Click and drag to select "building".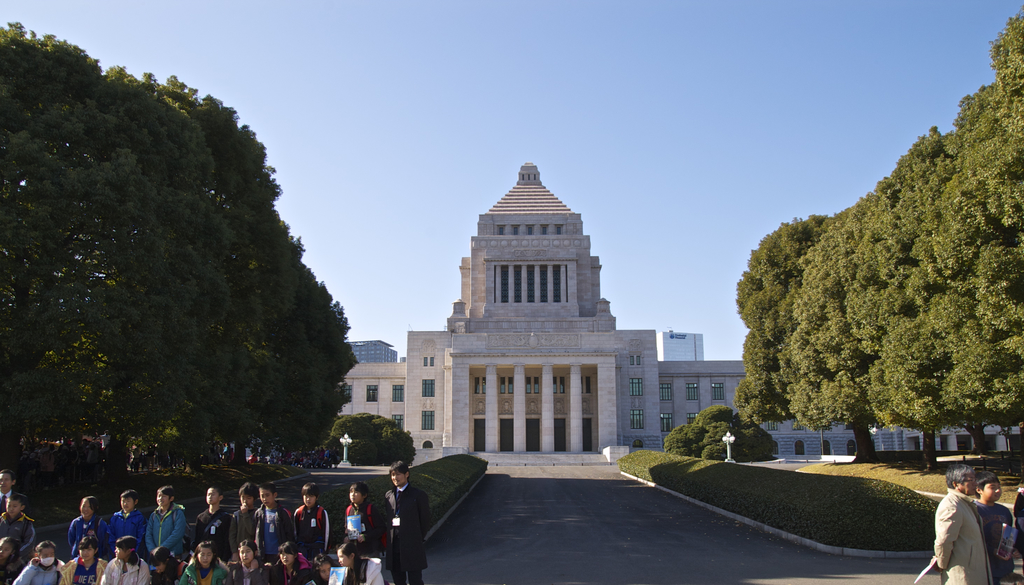
Selection: crop(347, 341, 397, 367).
